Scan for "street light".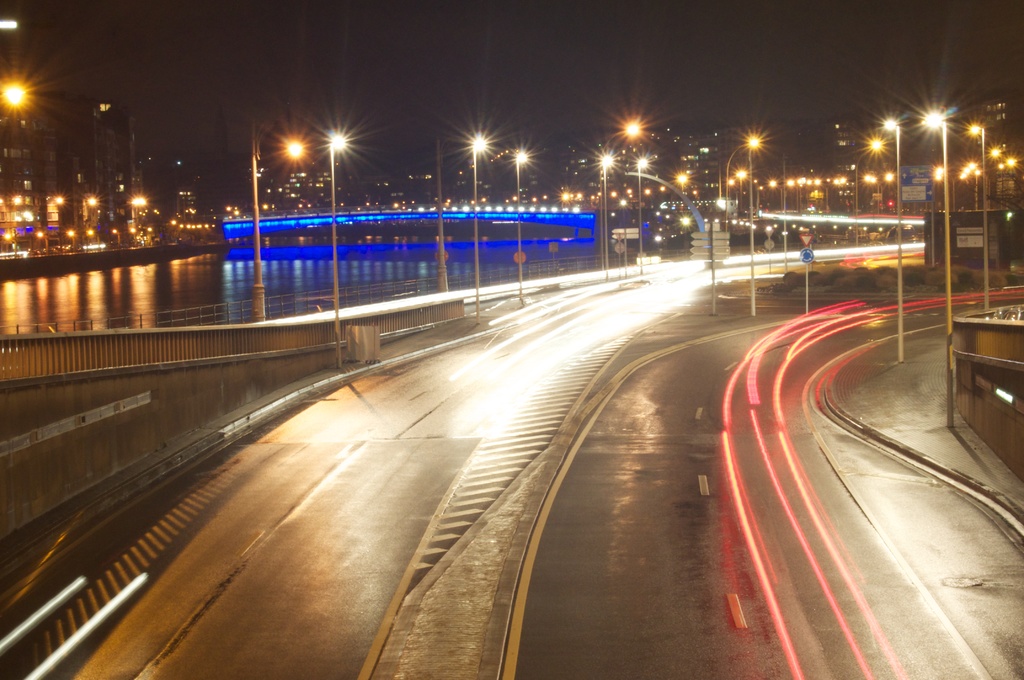
Scan result: box=[635, 155, 653, 279].
